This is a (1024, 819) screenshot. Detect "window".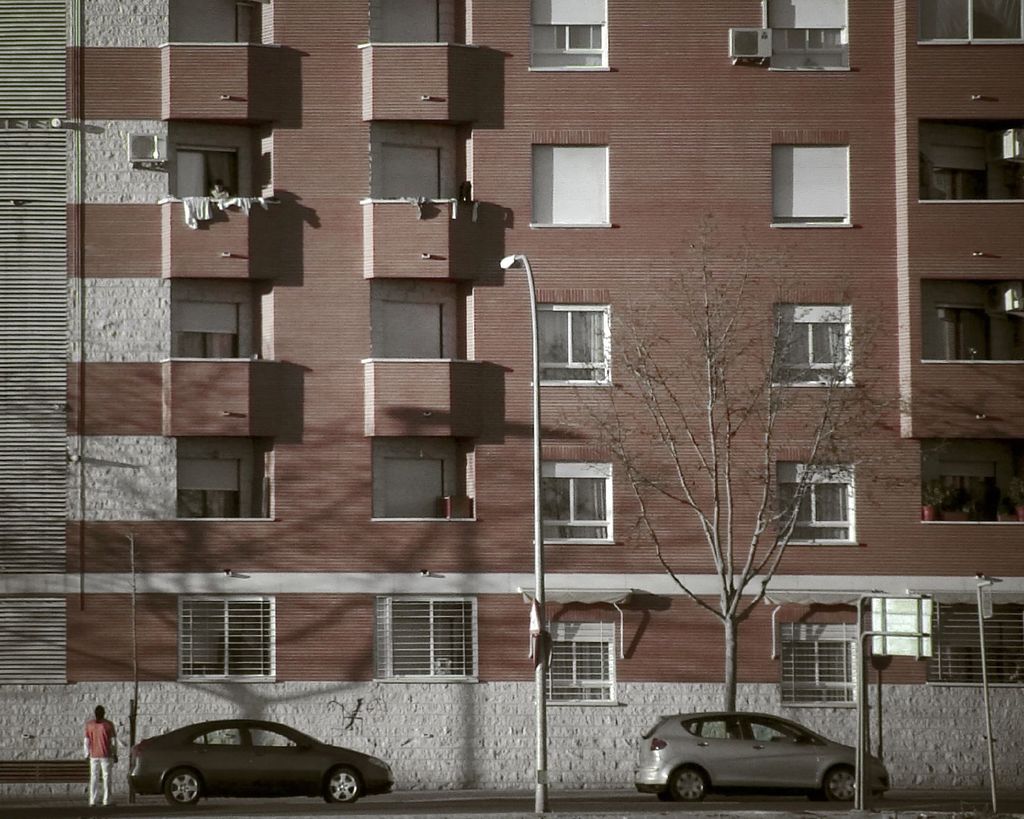
region(771, 304, 855, 386).
